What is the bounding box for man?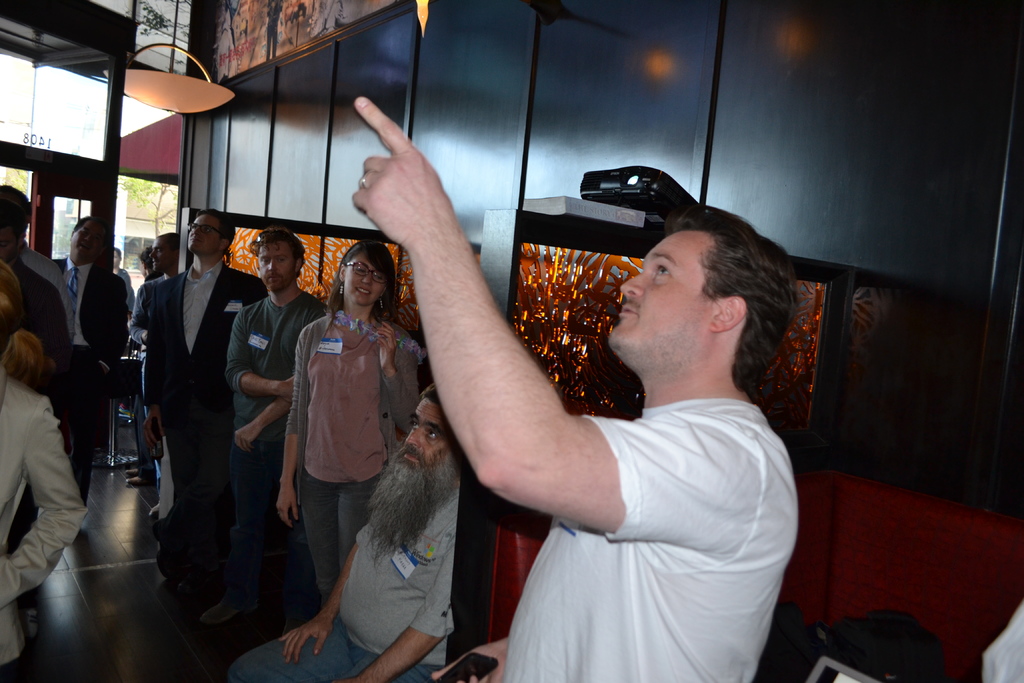
125, 233, 180, 519.
